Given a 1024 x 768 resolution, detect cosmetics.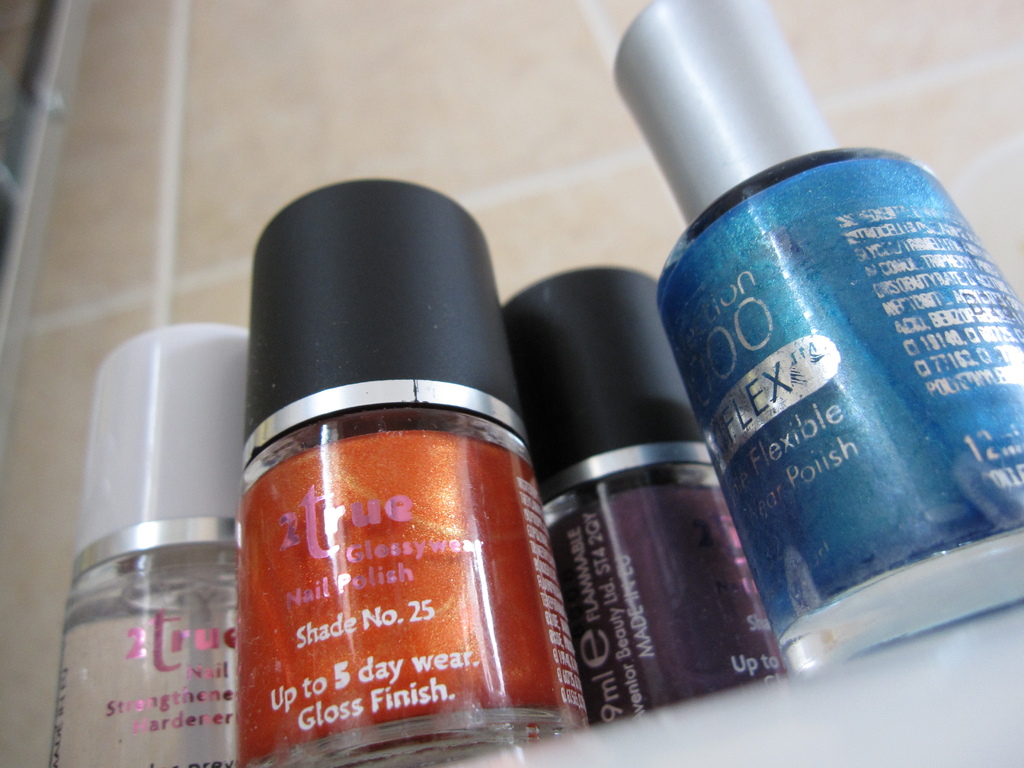
[609,0,1023,677].
